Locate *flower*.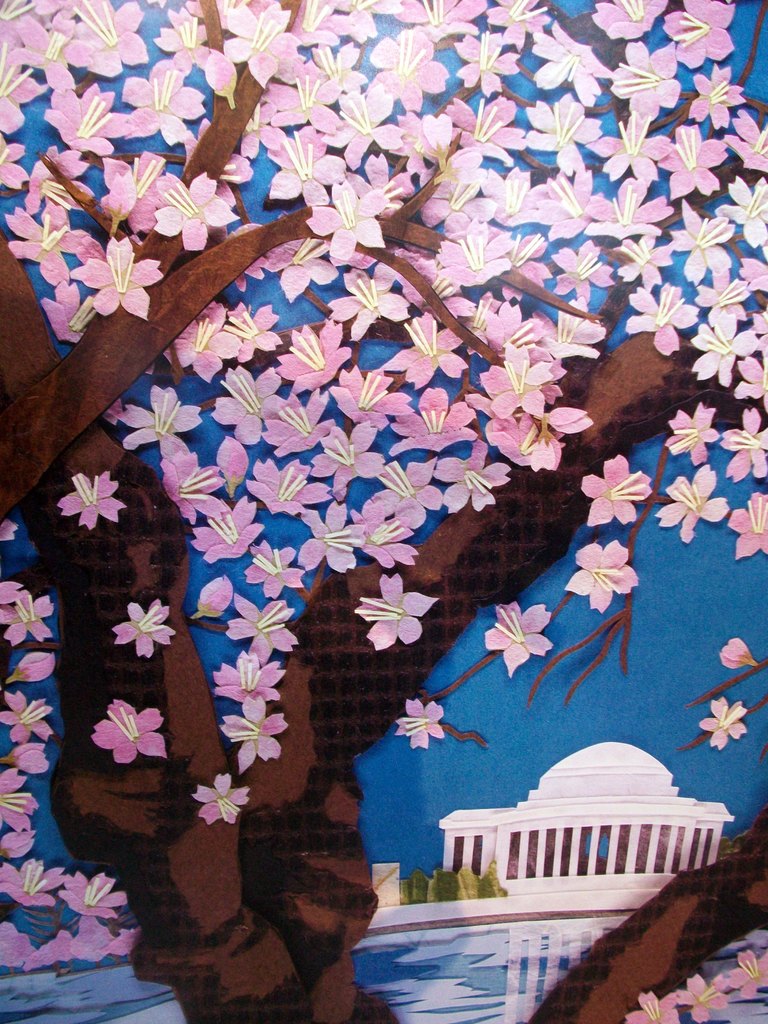
Bounding box: pyautogui.locateOnScreen(355, 572, 433, 660).
